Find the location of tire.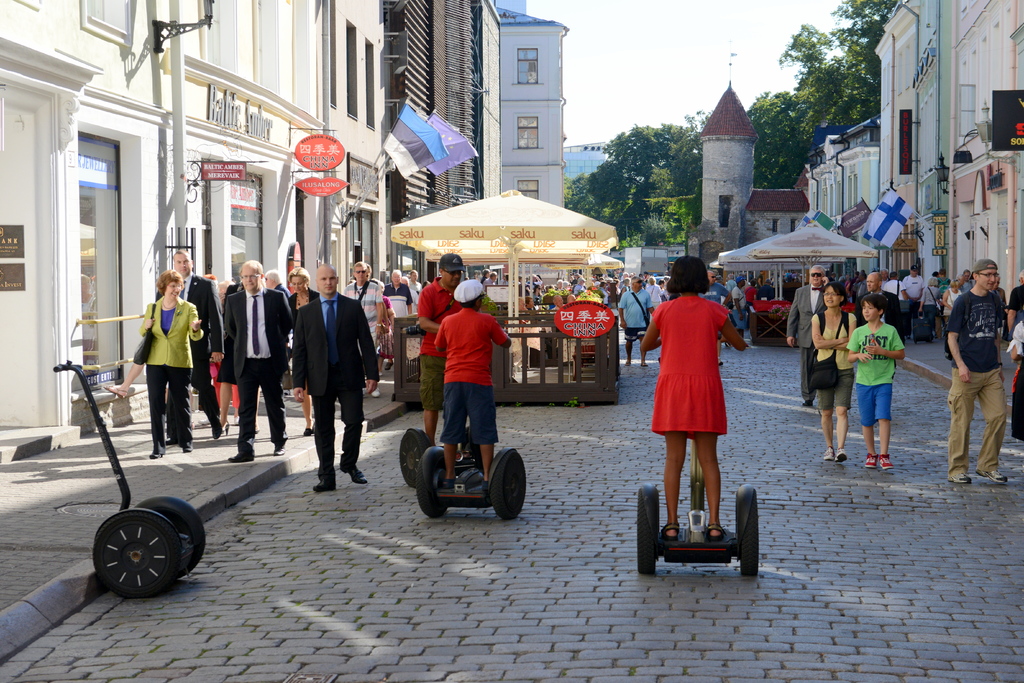
Location: (x1=460, y1=429, x2=481, y2=472).
